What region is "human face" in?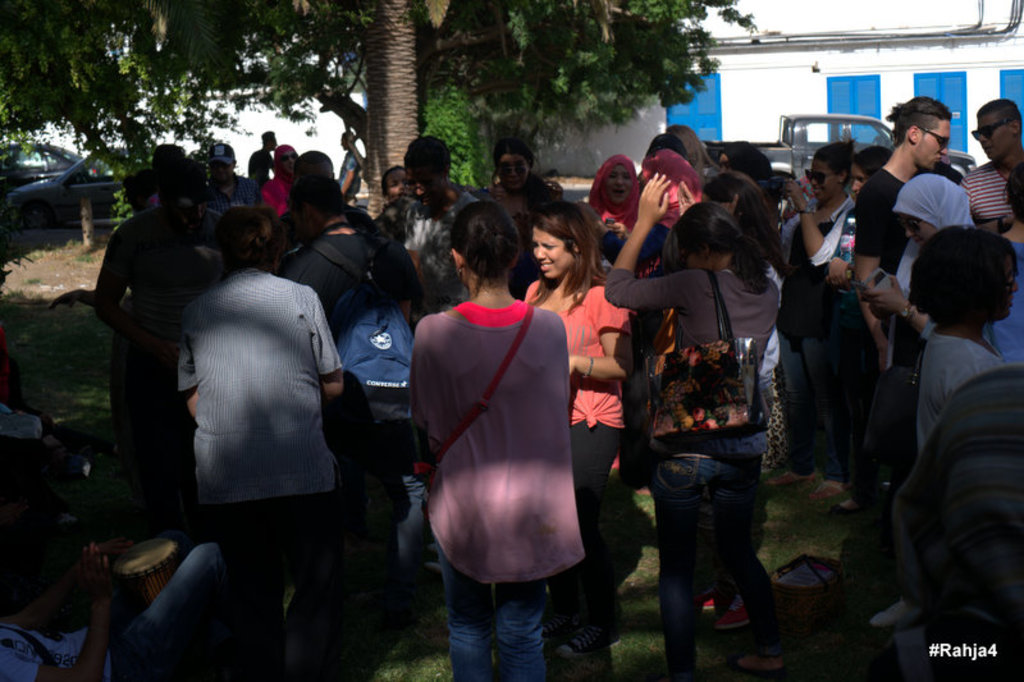
{"left": 818, "top": 165, "right": 837, "bottom": 200}.
